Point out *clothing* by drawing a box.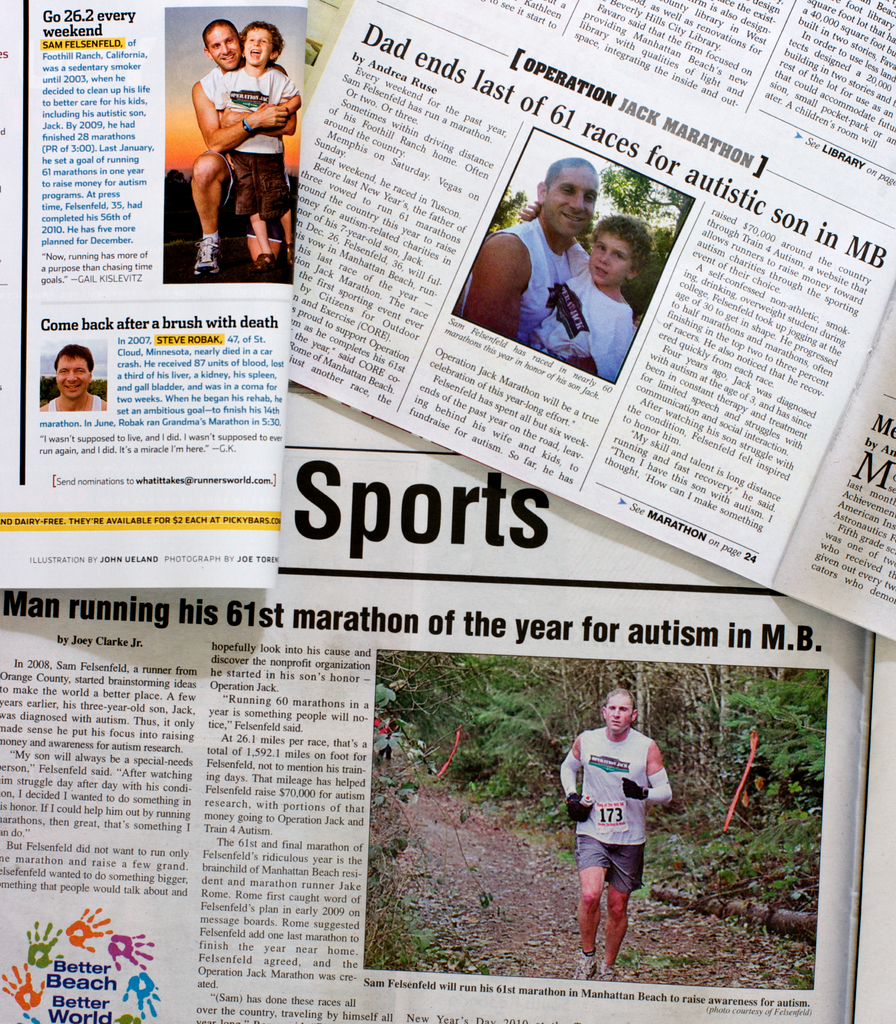
{"x1": 540, "y1": 276, "x2": 647, "y2": 374}.
